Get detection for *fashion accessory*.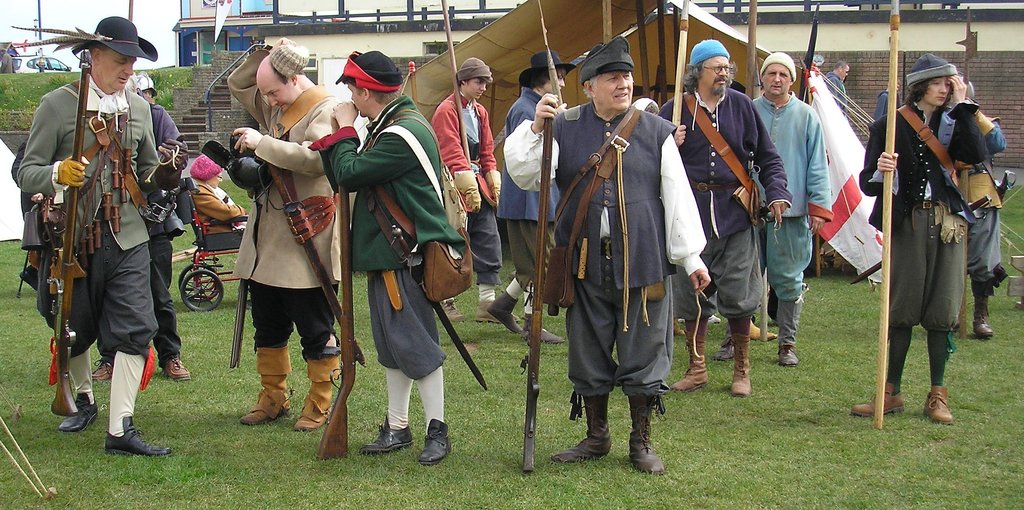
Detection: detection(902, 47, 963, 84).
